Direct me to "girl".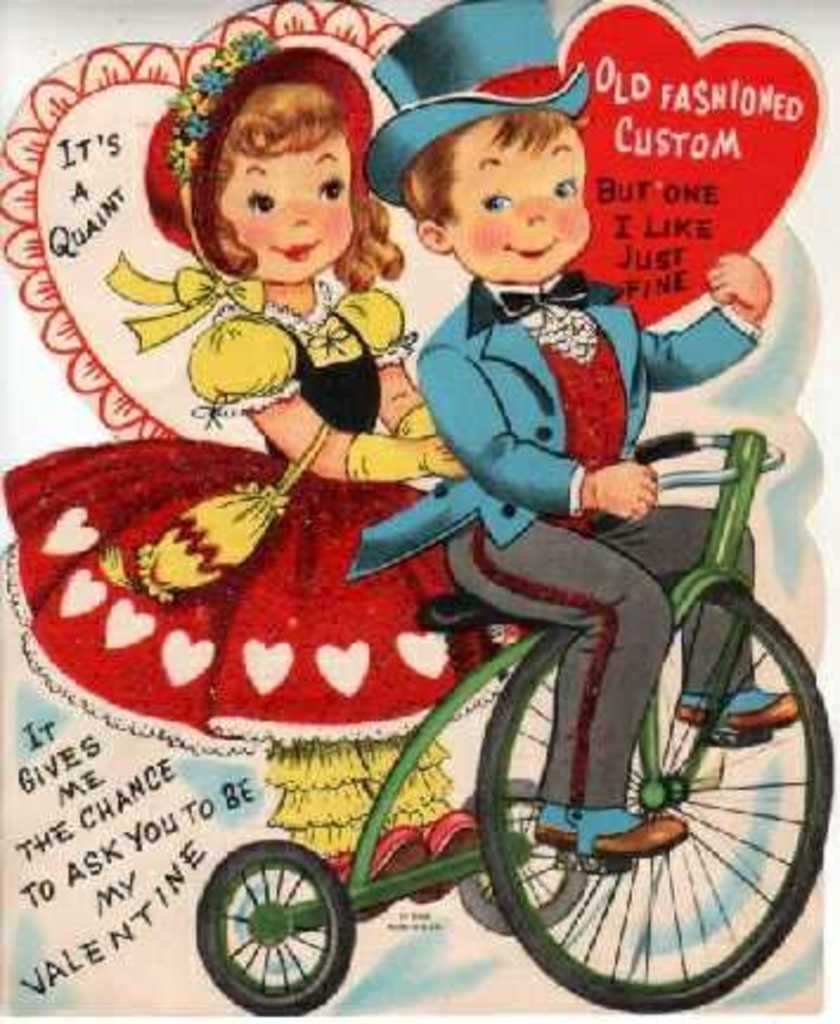
Direction: locate(0, 26, 513, 918).
